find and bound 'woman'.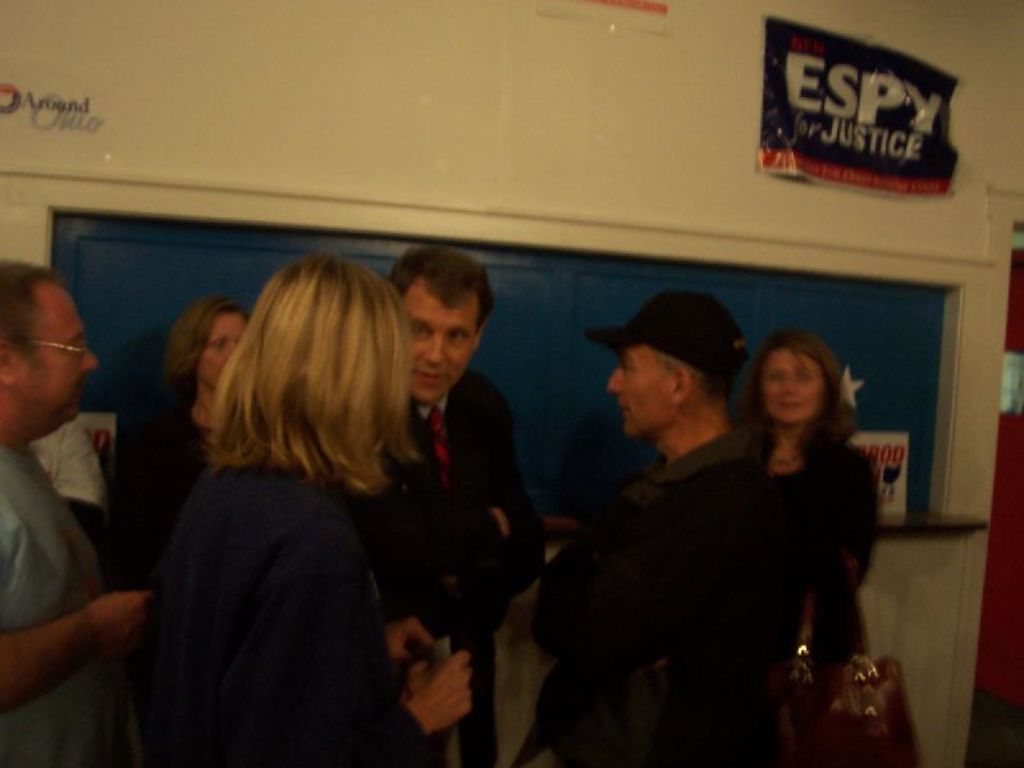
Bound: 124/224/486/767.
